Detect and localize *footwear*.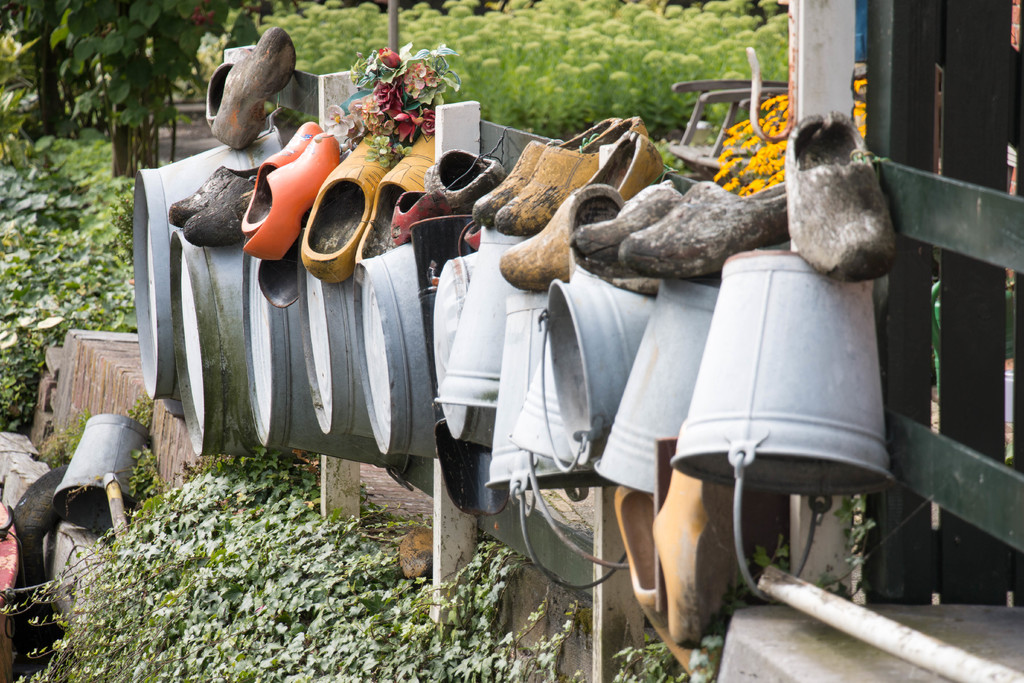
Localized at 302,128,393,286.
